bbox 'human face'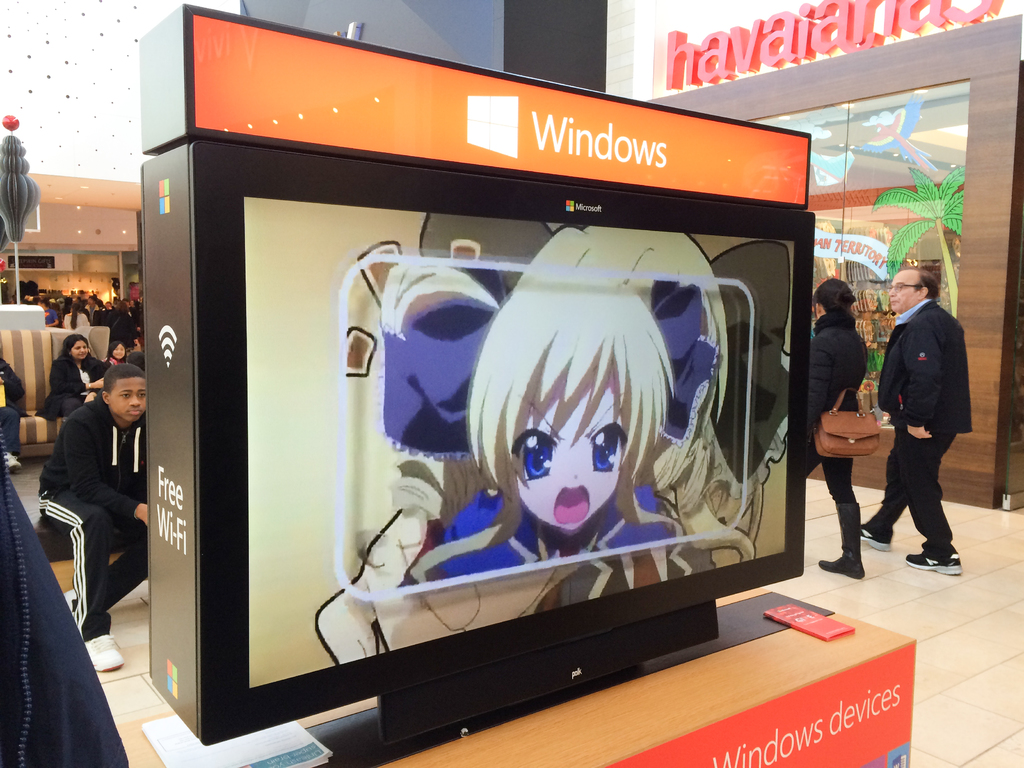
110 374 146 420
